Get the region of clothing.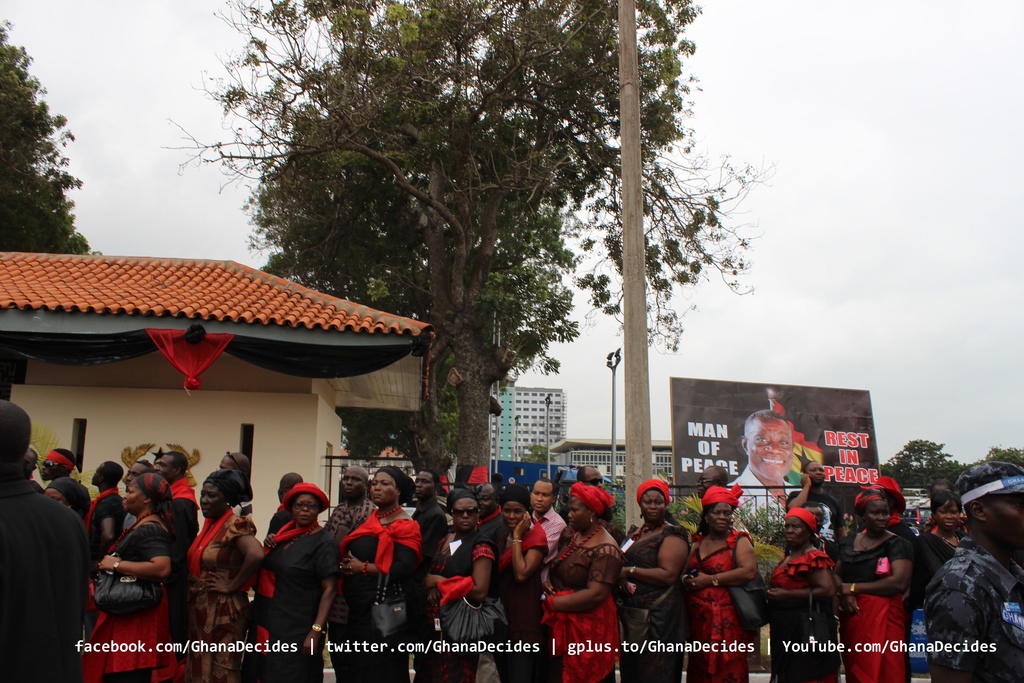
[x1=771, y1=536, x2=837, y2=682].
